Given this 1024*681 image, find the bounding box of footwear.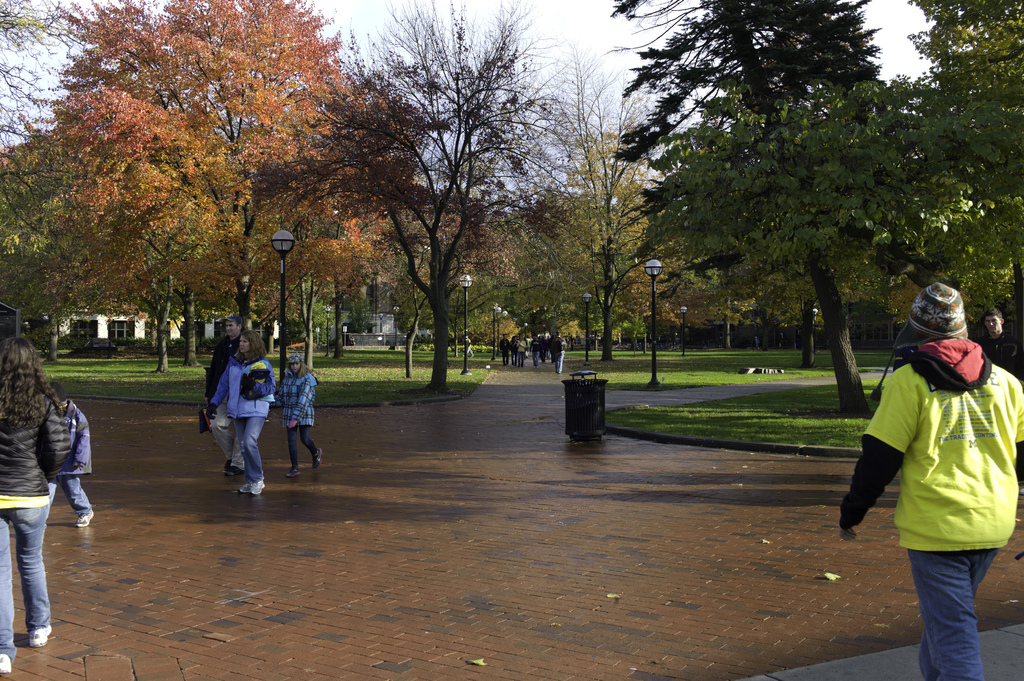
locate(28, 623, 53, 650).
